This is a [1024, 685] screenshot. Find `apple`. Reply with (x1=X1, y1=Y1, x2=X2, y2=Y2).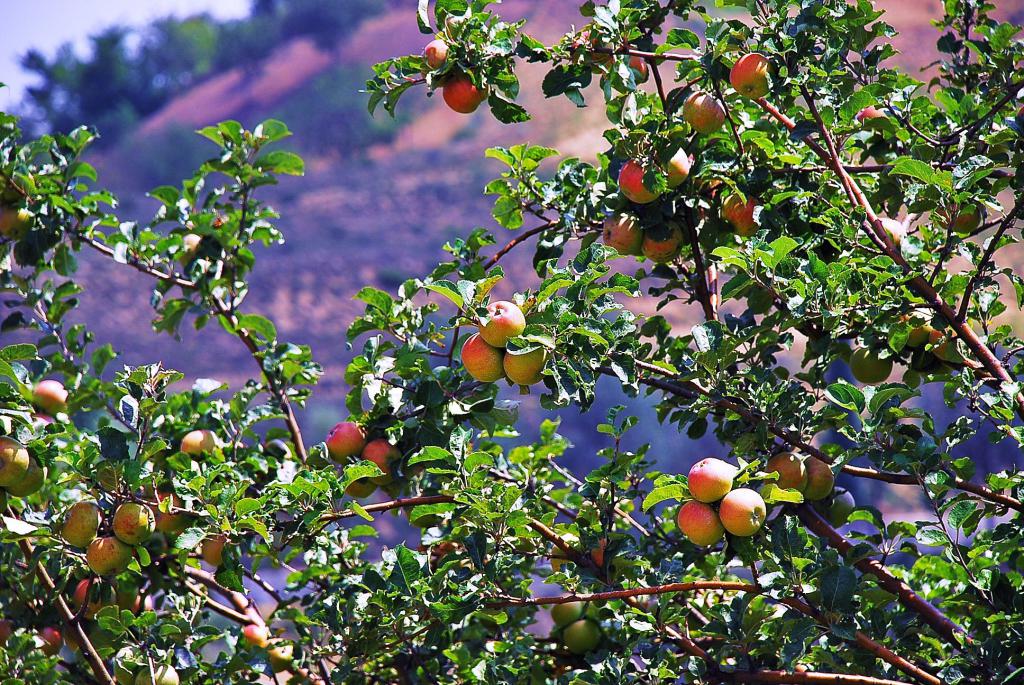
(x1=679, y1=500, x2=723, y2=544).
